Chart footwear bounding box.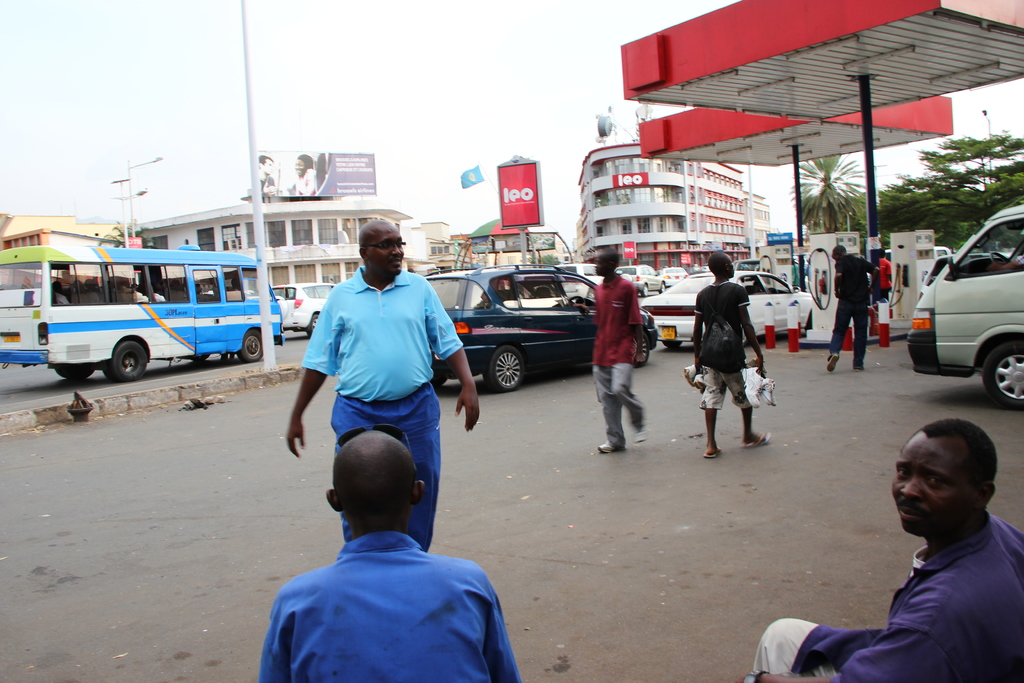
Charted: select_region(854, 356, 867, 368).
